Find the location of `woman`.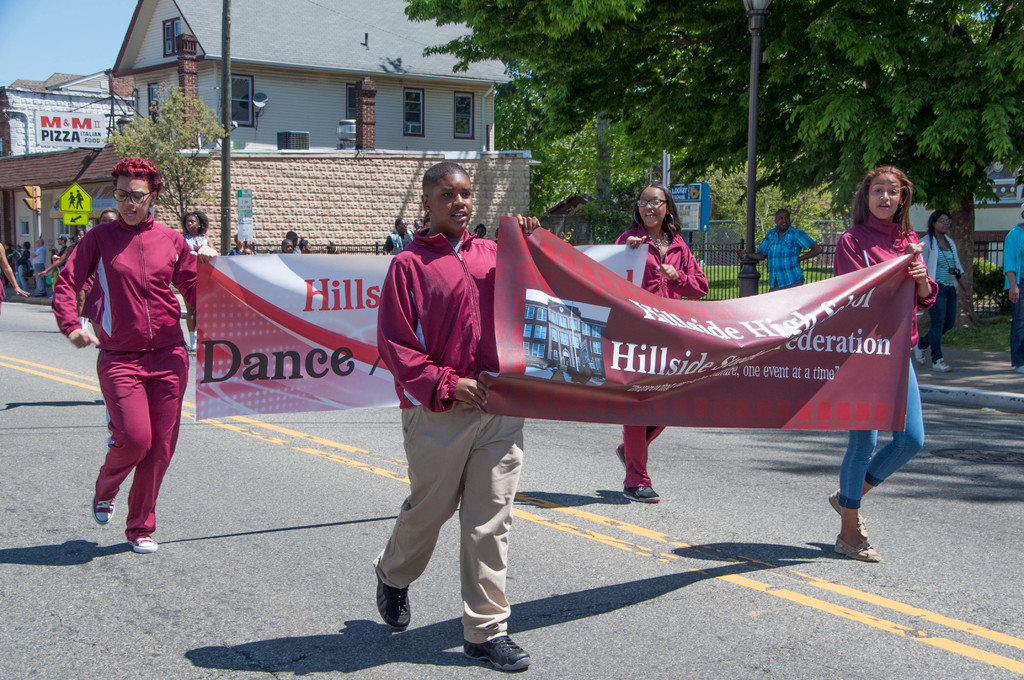
Location: select_region(908, 208, 973, 379).
